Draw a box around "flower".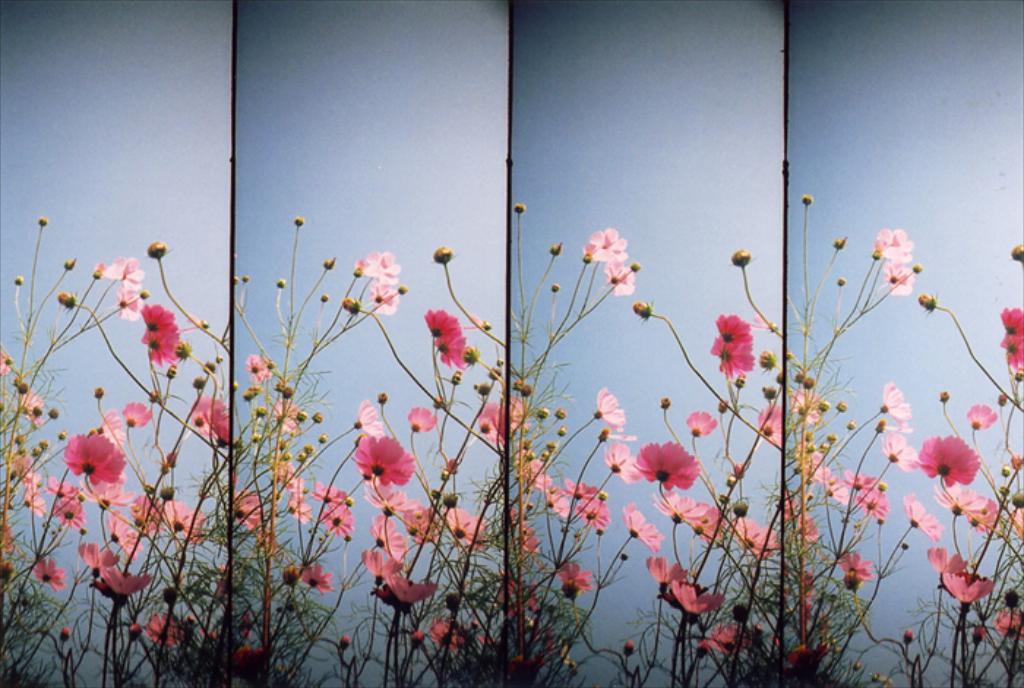
bbox(361, 473, 415, 517).
